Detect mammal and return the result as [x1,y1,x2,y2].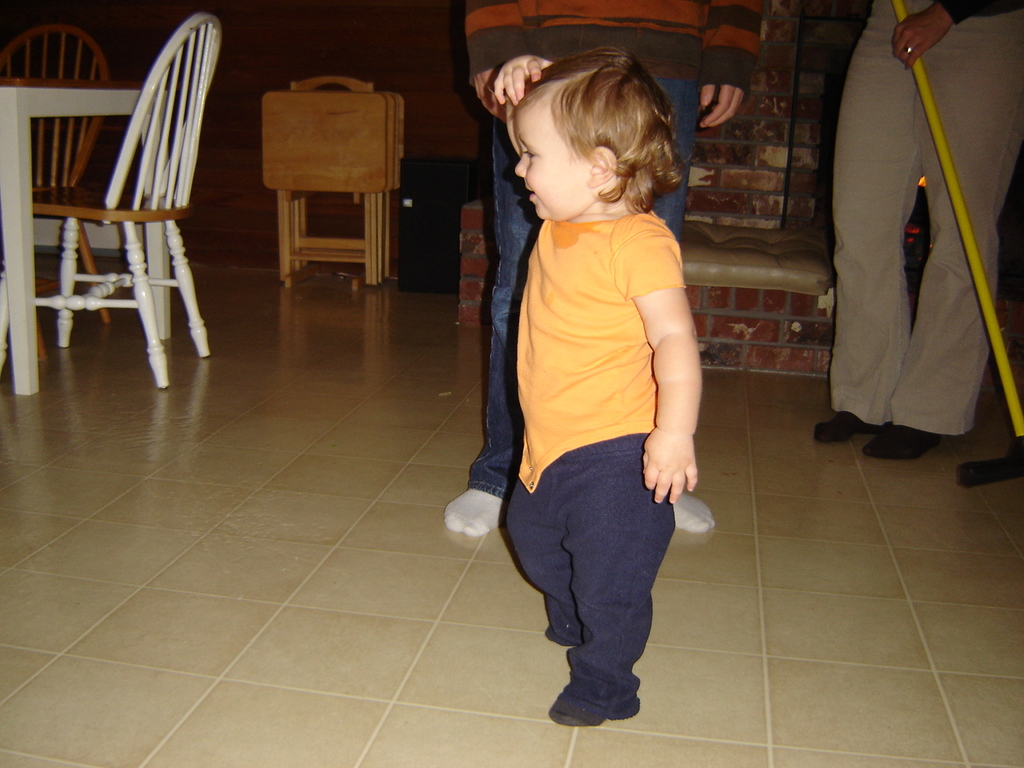
[437,0,765,531].
